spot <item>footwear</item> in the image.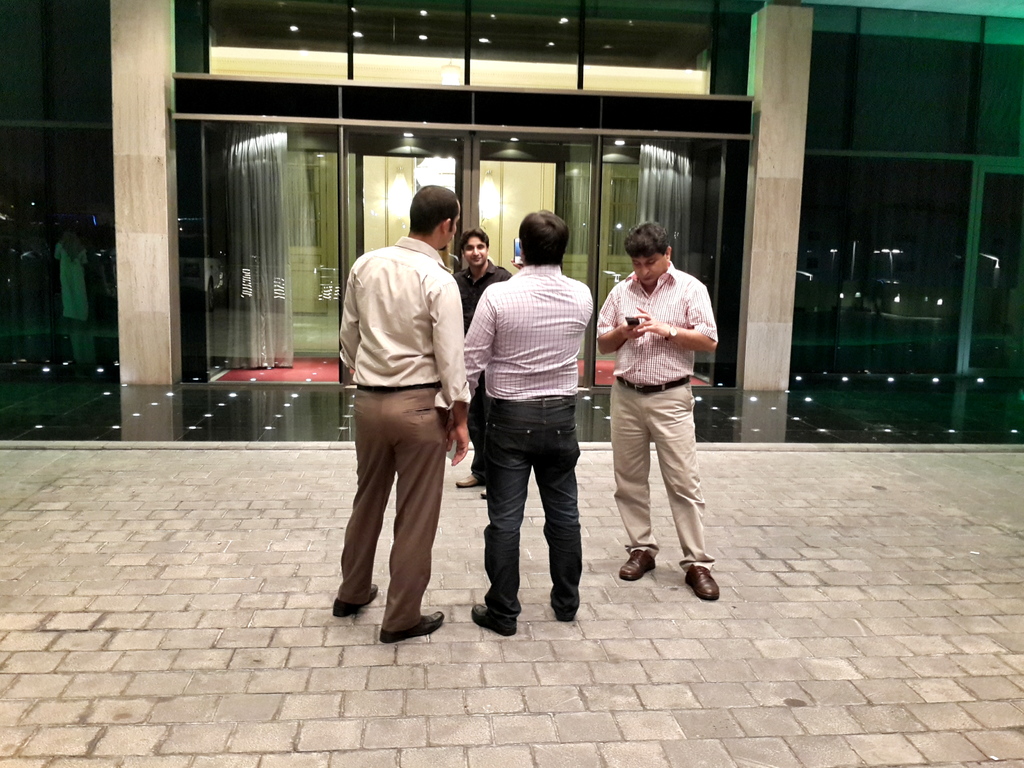
<item>footwear</item> found at bbox=[467, 602, 518, 636].
